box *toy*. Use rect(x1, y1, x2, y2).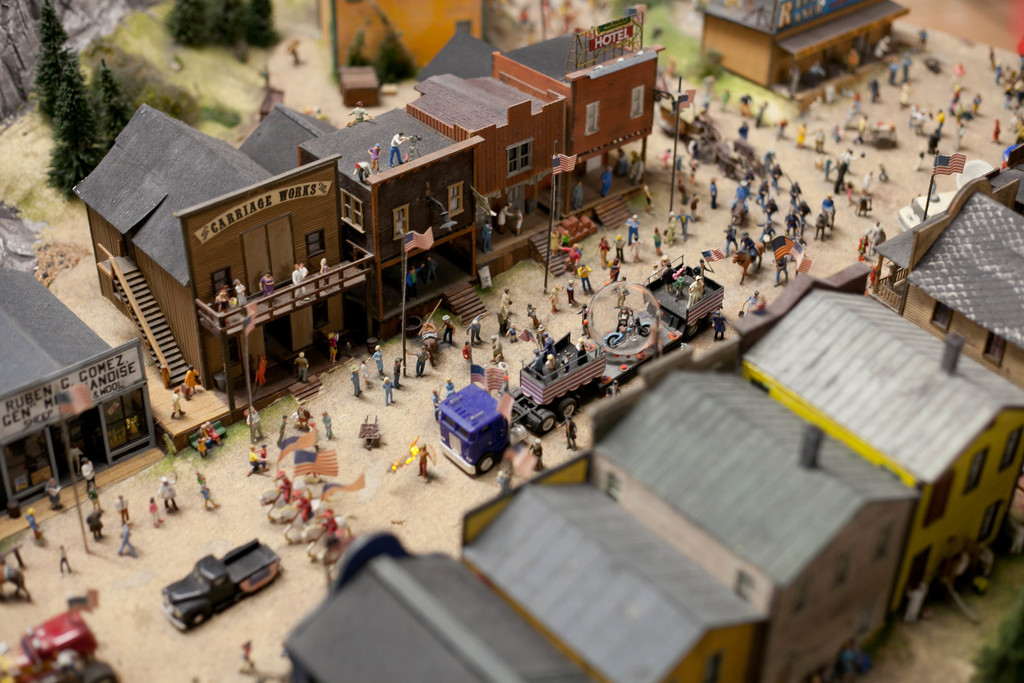
rect(835, 147, 868, 198).
